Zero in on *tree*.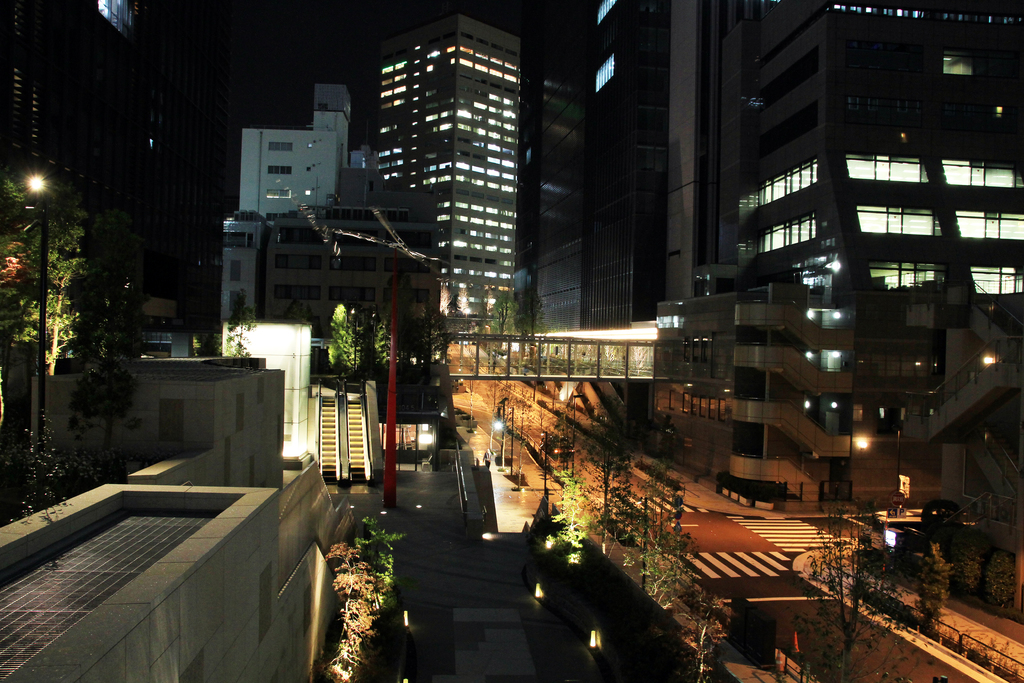
Zeroed in: bbox=(360, 509, 406, 620).
